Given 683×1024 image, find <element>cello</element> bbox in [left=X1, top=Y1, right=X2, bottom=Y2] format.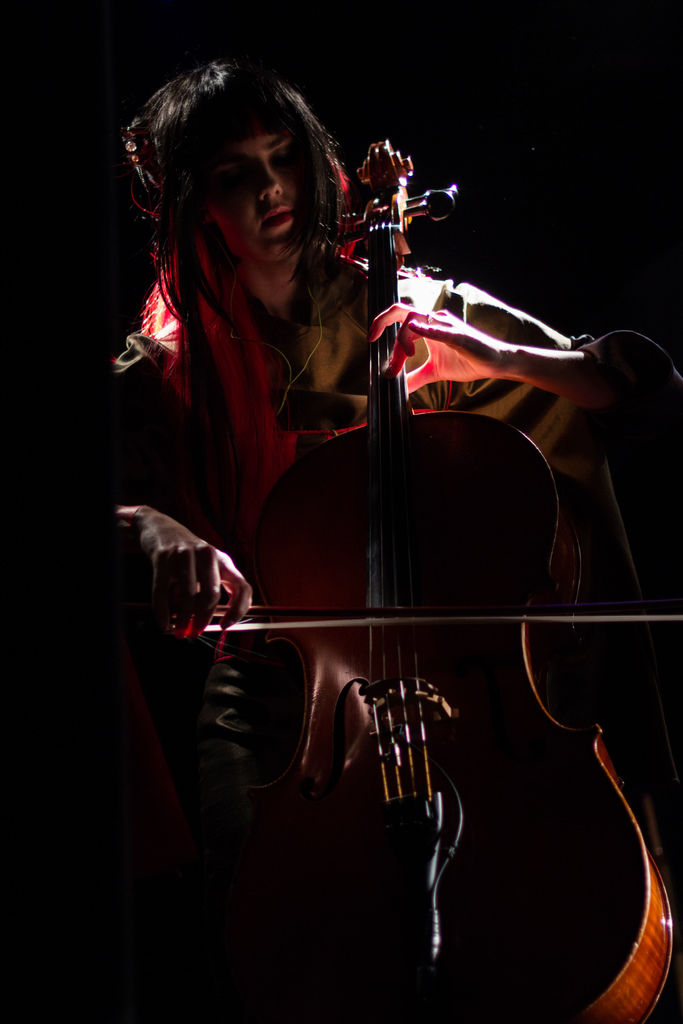
[left=176, top=138, right=682, bottom=1023].
